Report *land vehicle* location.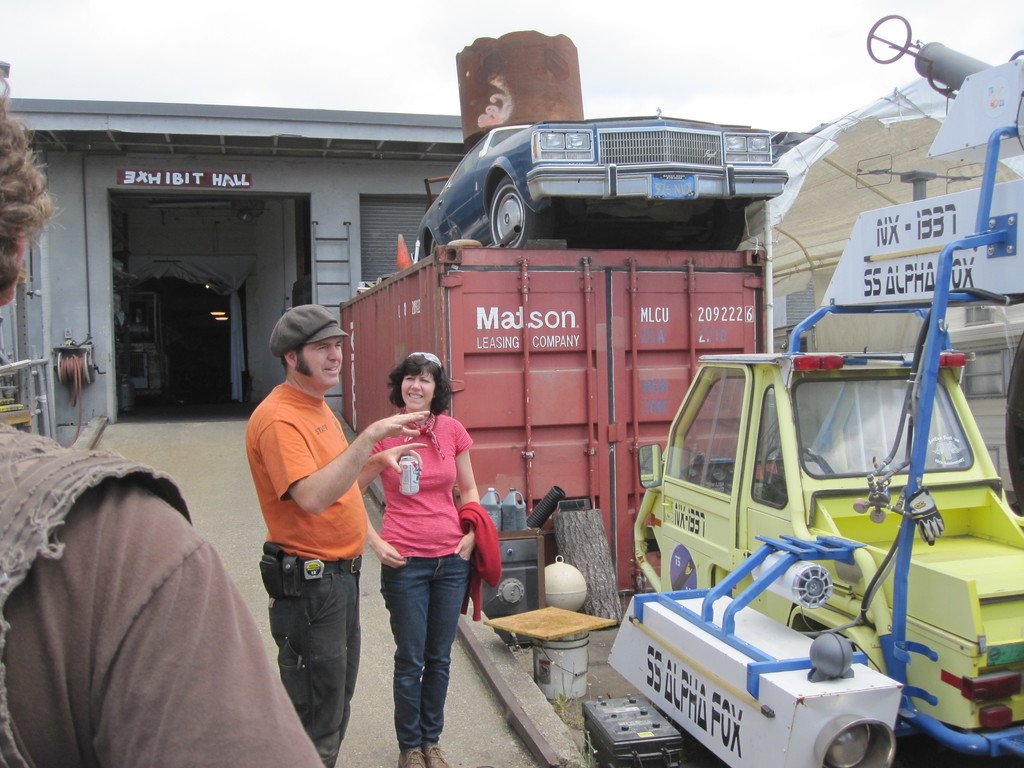
Report: <region>461, 102, 801, 242</region>.
